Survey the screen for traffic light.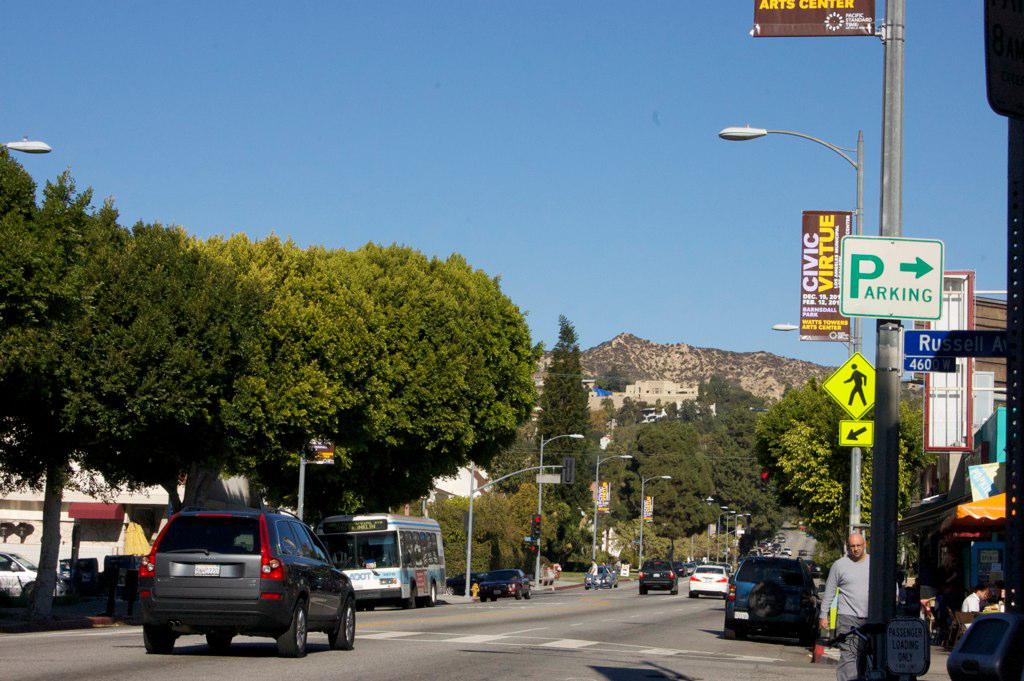
Survey found: x1=530 y1=543 x2=538 y2=555.
